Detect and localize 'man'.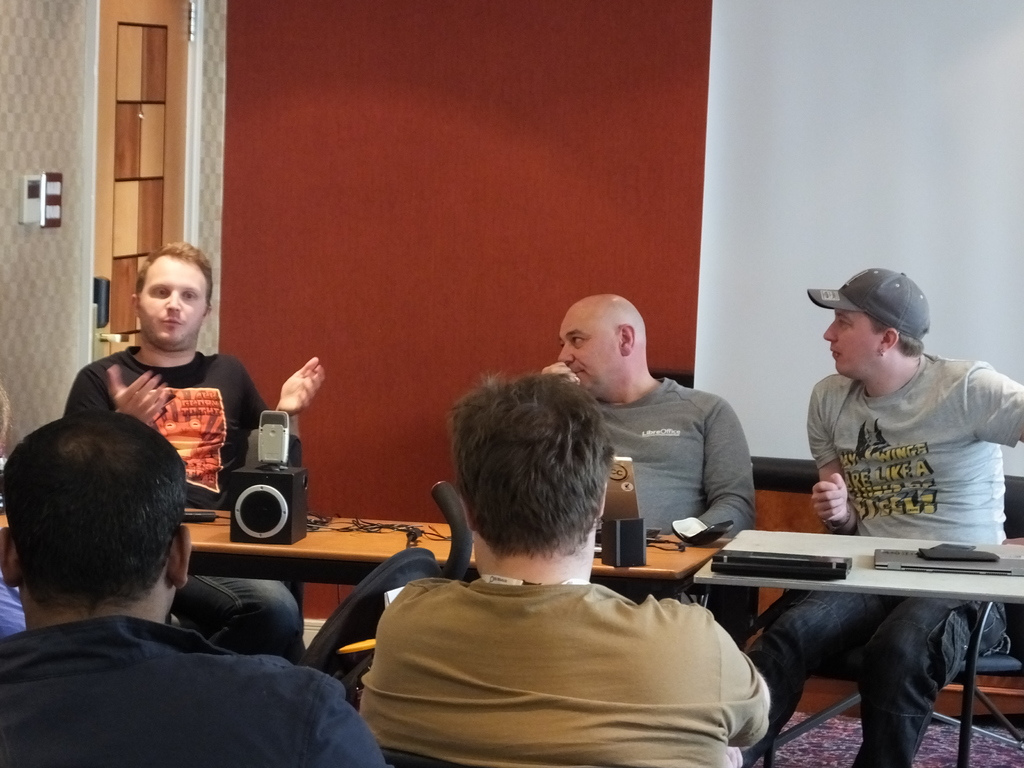
Localized at [550,287,758,653].
